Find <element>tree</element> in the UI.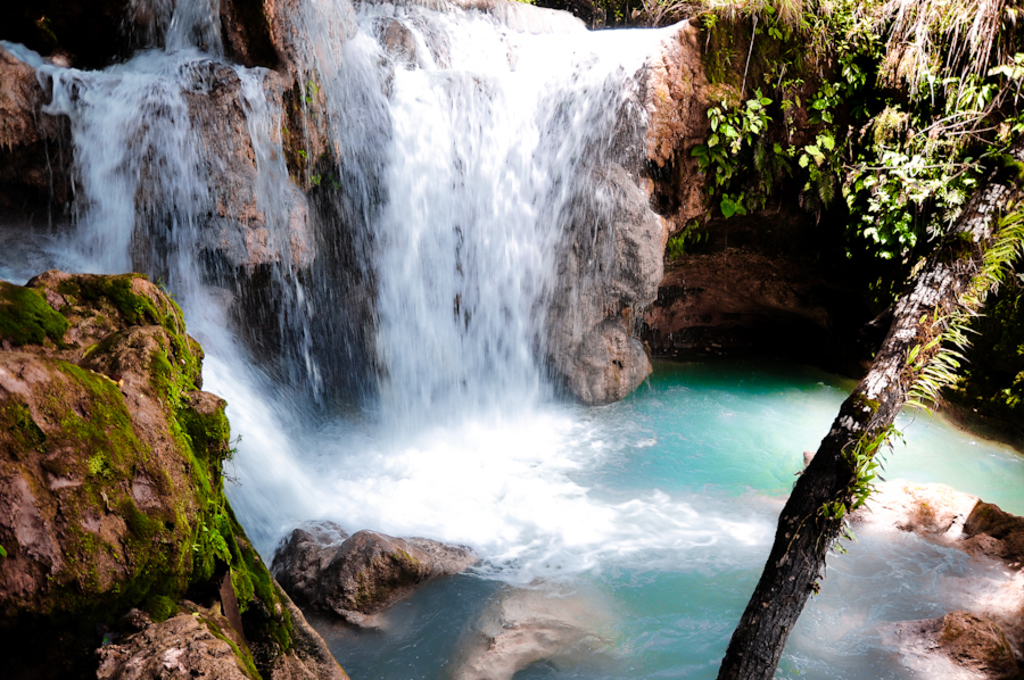
UI element at left=717, top=0, right=1023, bottom=679.
